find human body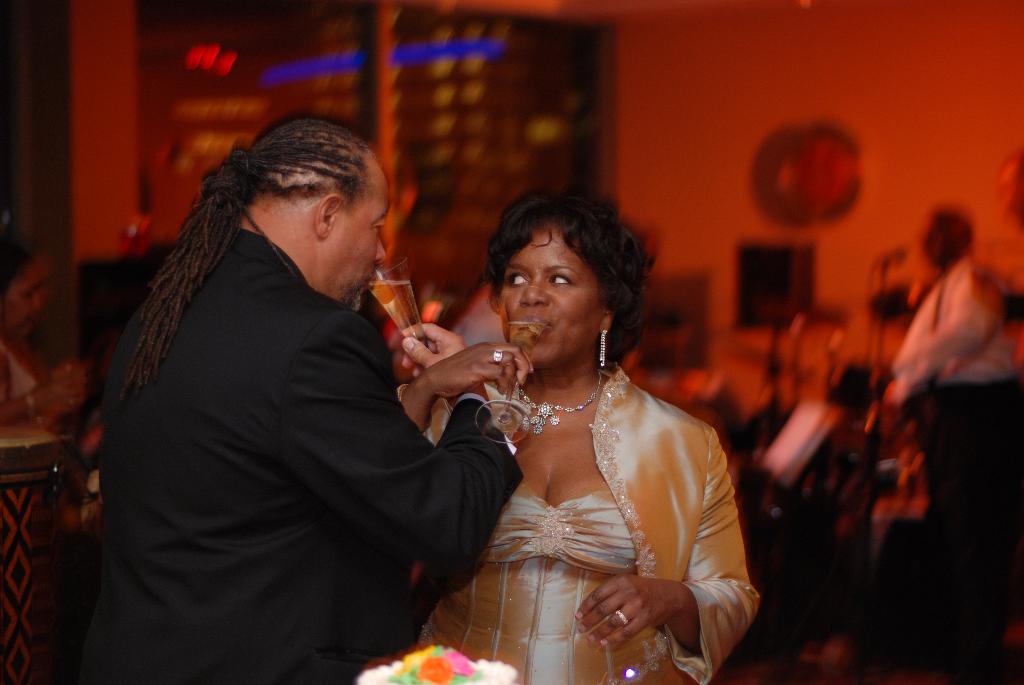
99 98 487 681
